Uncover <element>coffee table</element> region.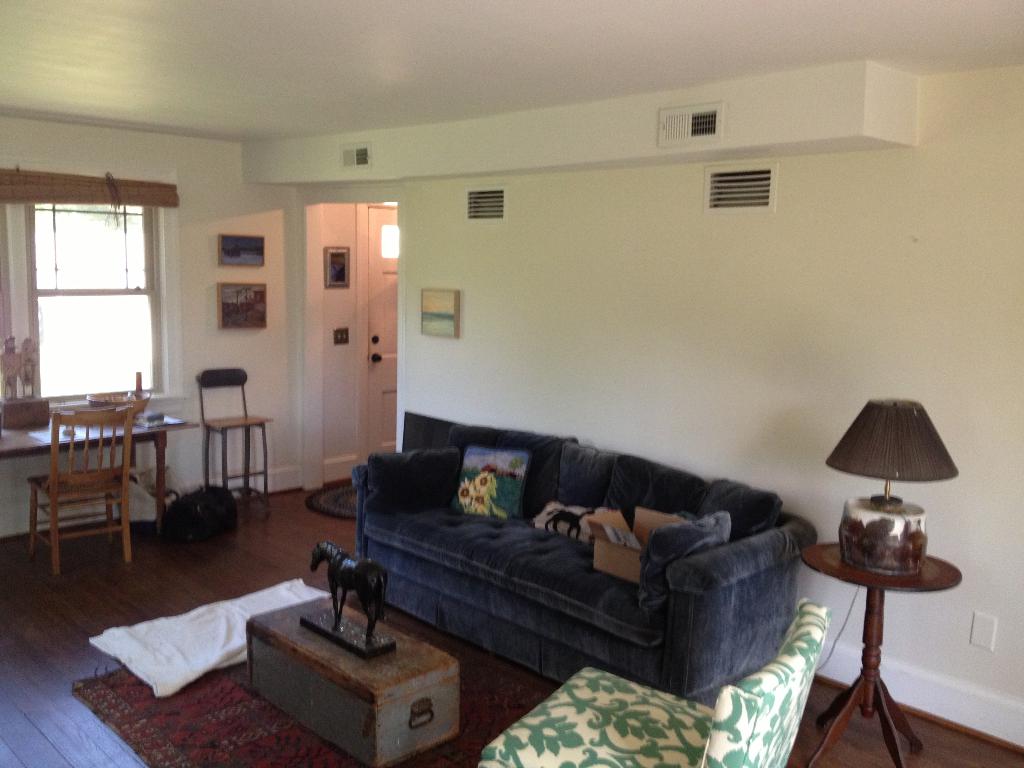
Uncovered: <region>19, 383, 168, 568</region>.
